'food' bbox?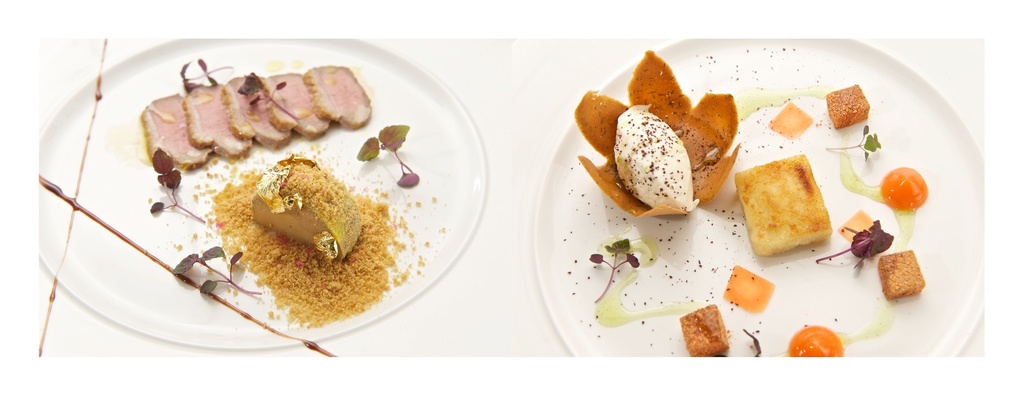
bbox=(250, 156, 366, 261)
